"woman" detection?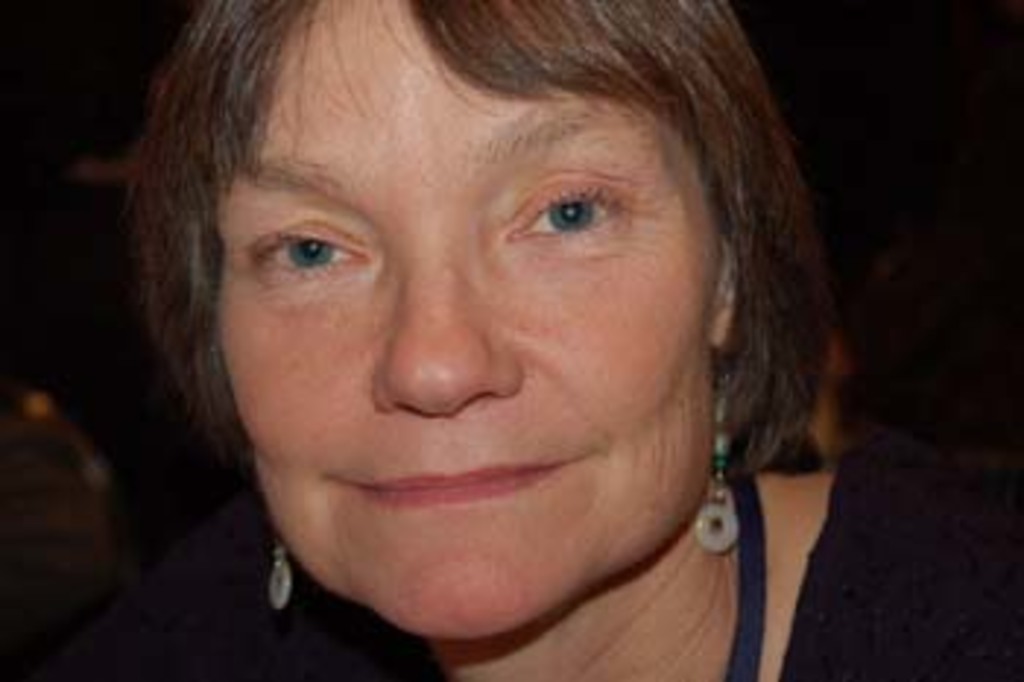
<box>0,0,1021,679</box>
